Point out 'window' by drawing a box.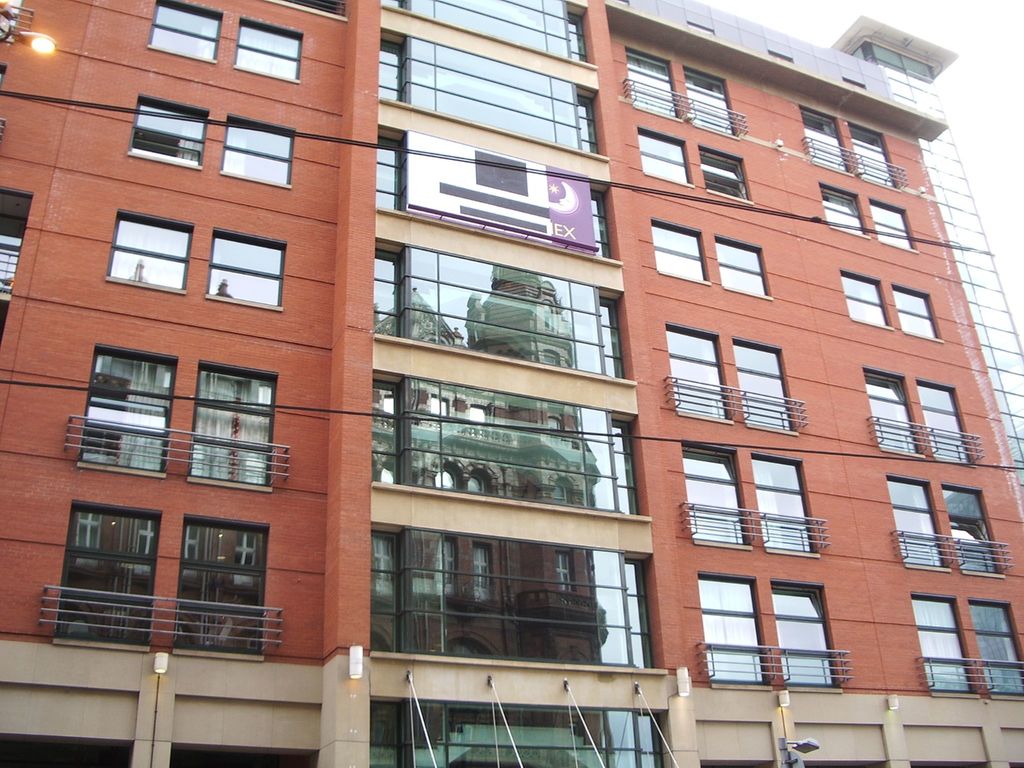
Rect(715, 234, 773, 299).
